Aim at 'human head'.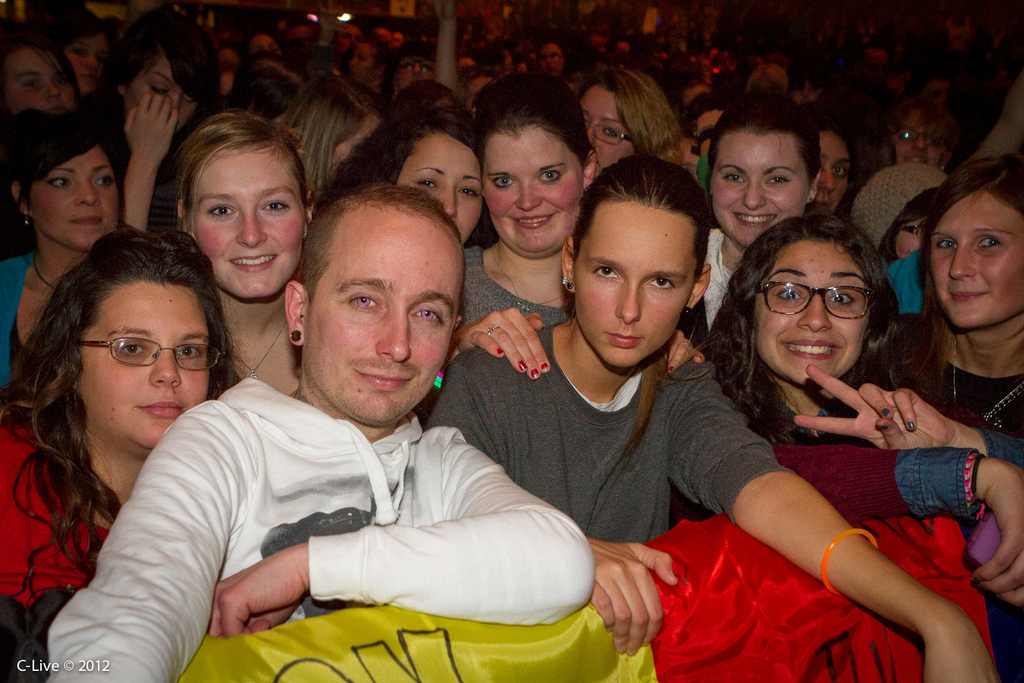
Aimed at x1=475, y1=94, x2=600, y2=261.
